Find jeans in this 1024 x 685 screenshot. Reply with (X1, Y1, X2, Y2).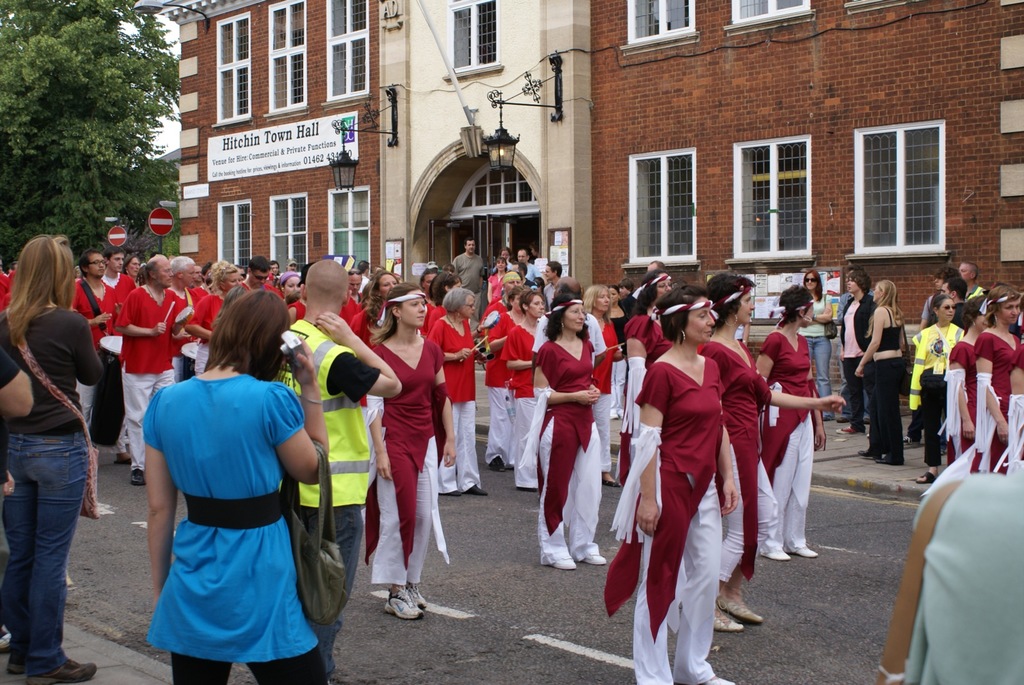
(800, 335, 831, 418).
